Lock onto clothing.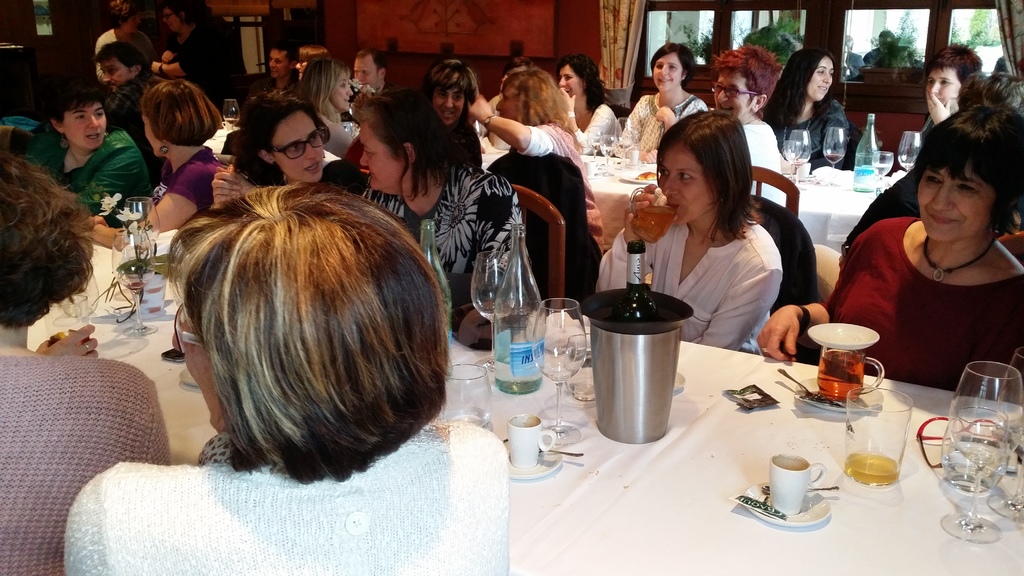
Locked: (95, 28, 155, 68).
